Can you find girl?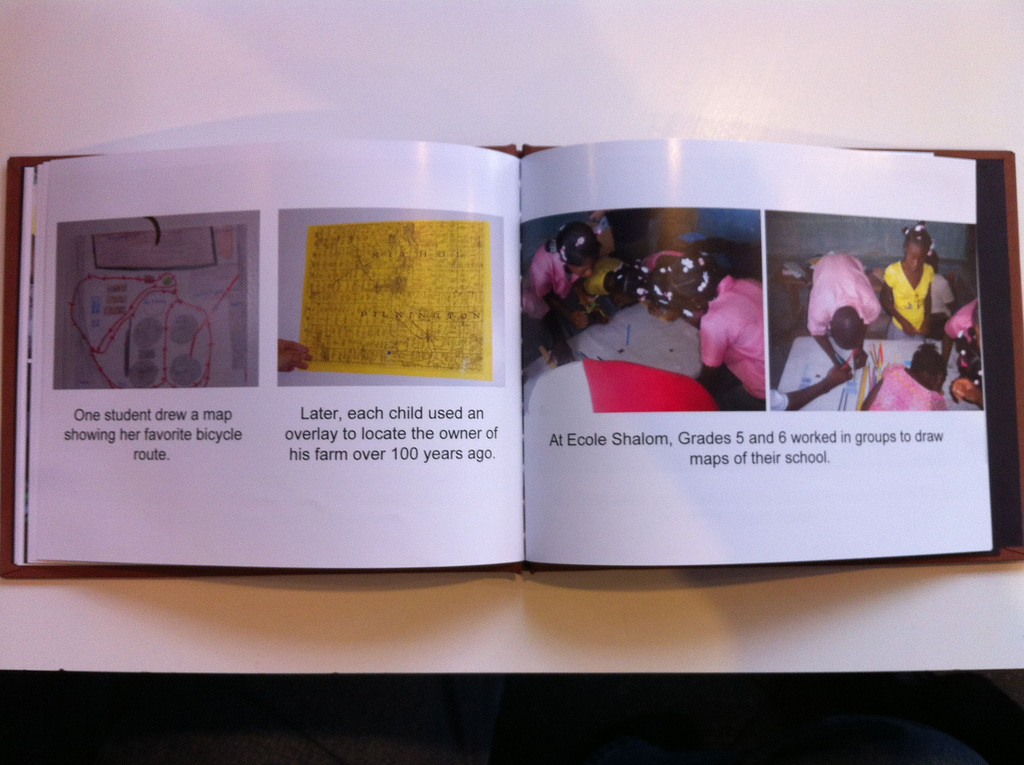
Yes, bounding box: [878, 223, 936, 339].
